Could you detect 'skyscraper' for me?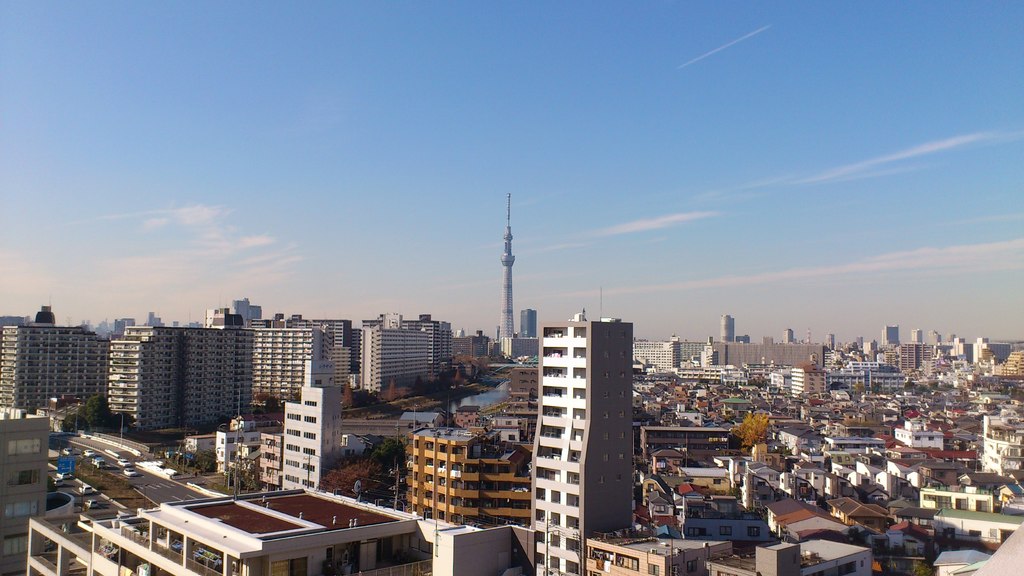
Detection result: crop(100, 314, 324, 436).
